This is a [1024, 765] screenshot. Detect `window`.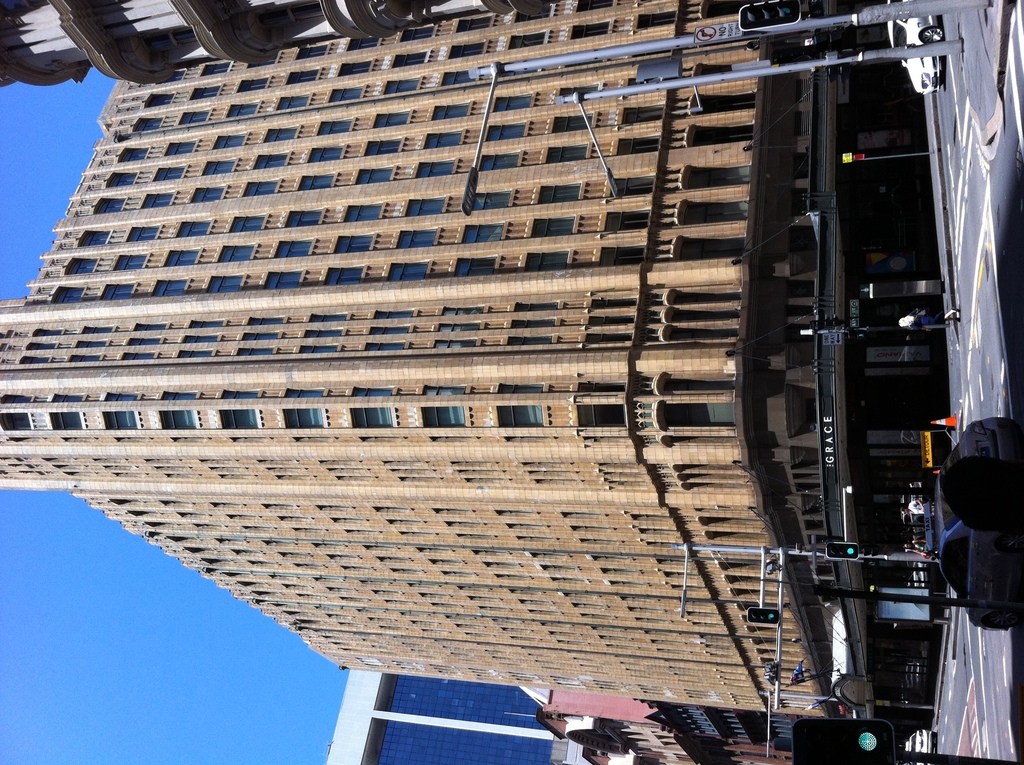
x1=332, y1=60, x2=374, y2=80.
